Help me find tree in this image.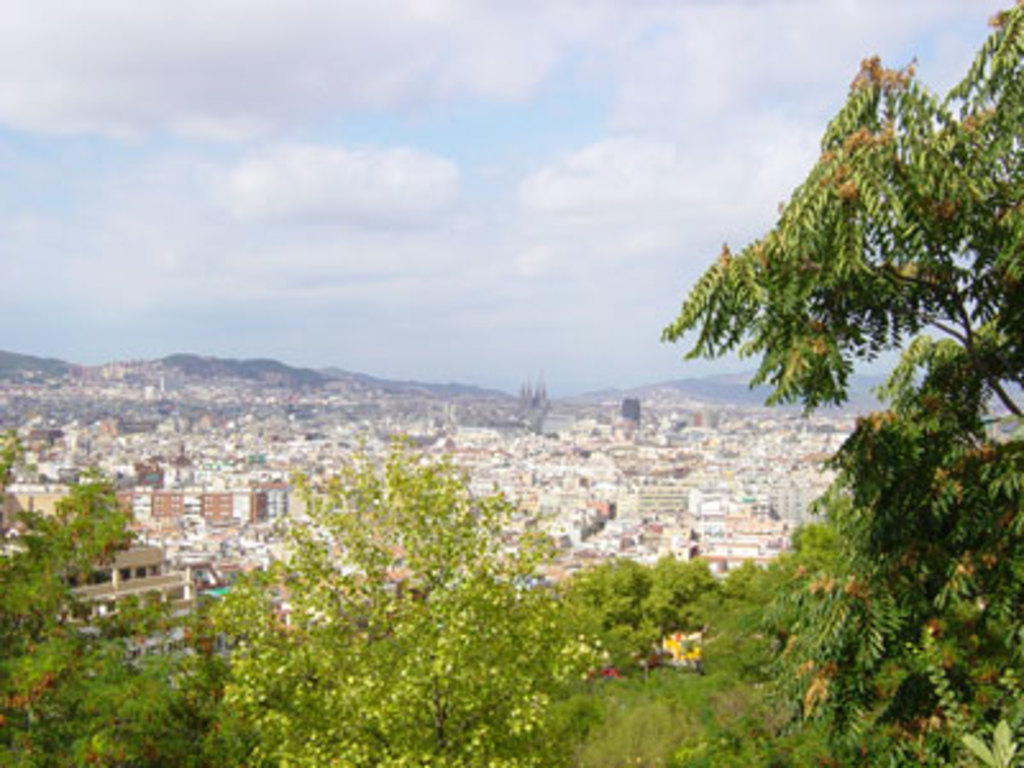
Found it: box(0, 430, 230, 765).
